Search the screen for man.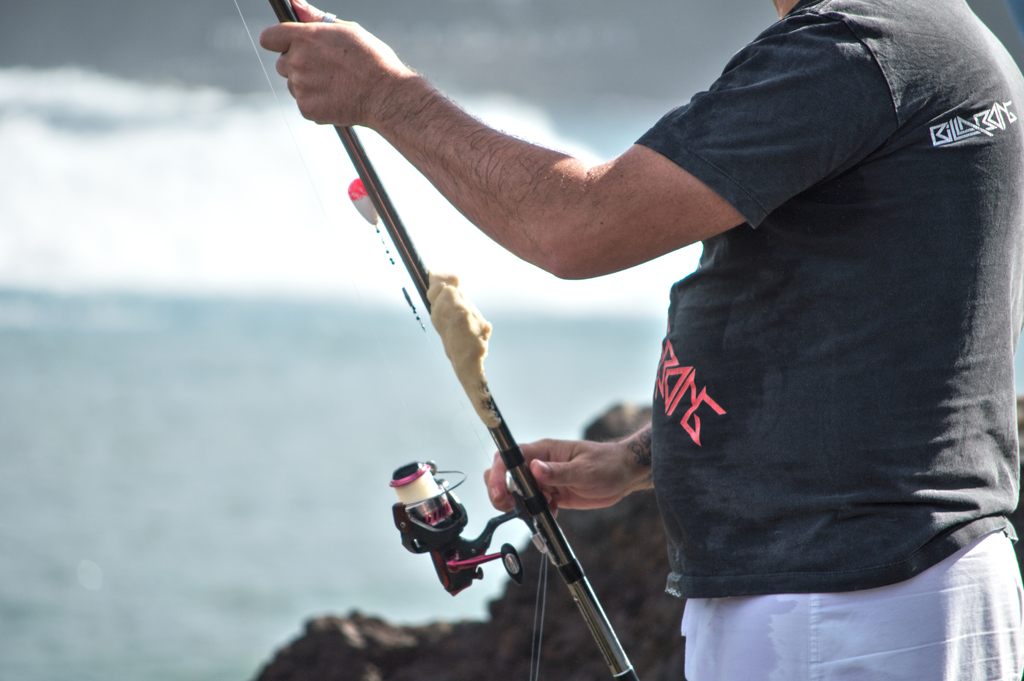
Found at box=[257, 0, 1023, 680].
